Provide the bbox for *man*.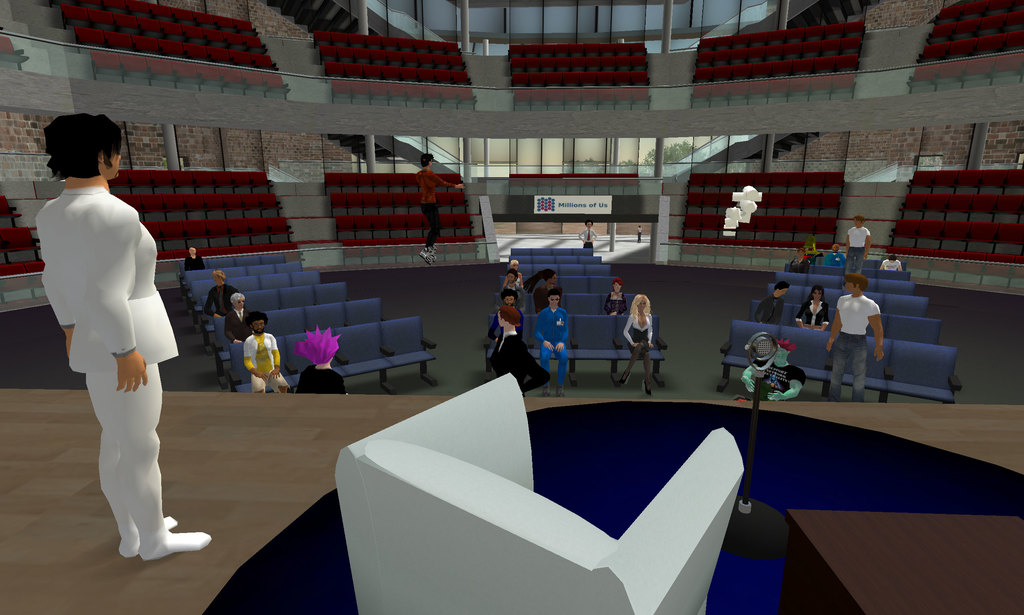
bbox=(844, 212, 872, 273).
